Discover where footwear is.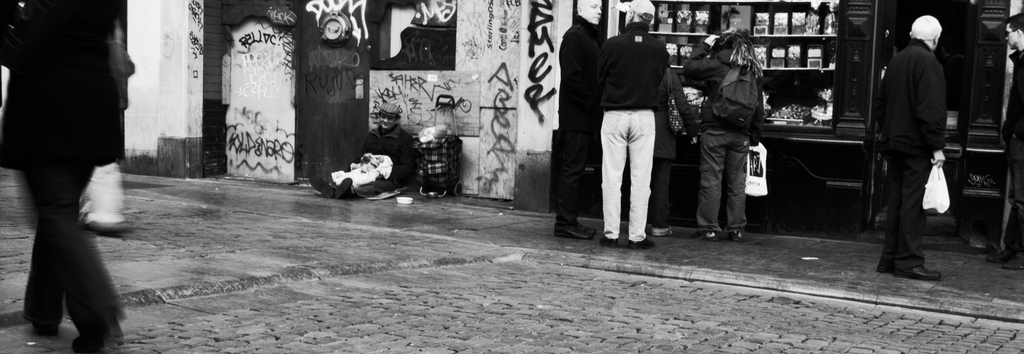
Discovered at <region>331, 173, 357, 198</region>.
